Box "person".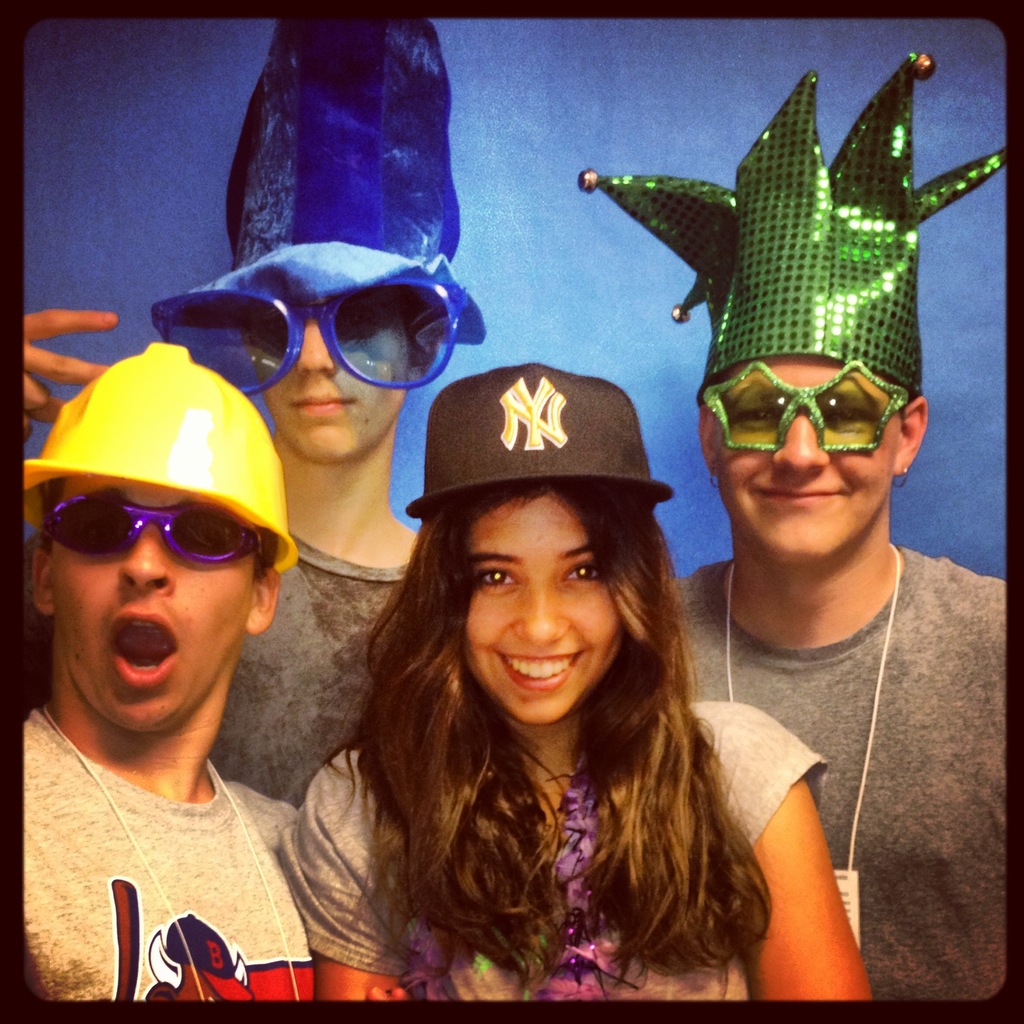
<box>18,308,310,1001</box>.
